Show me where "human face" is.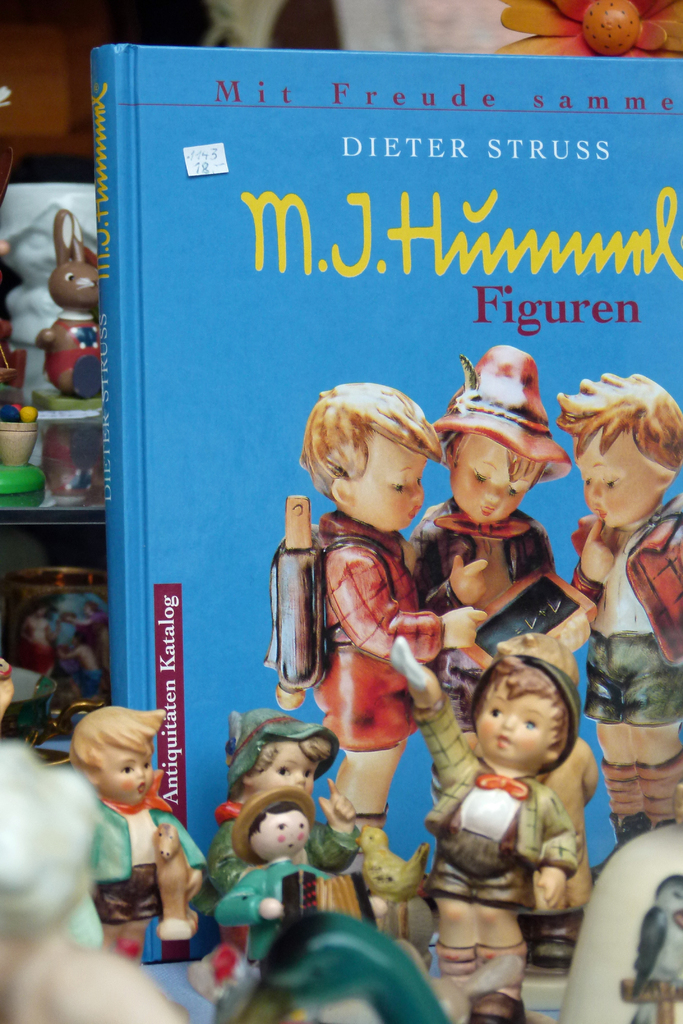
"human face" is at region(252, 737, 318, 796).
